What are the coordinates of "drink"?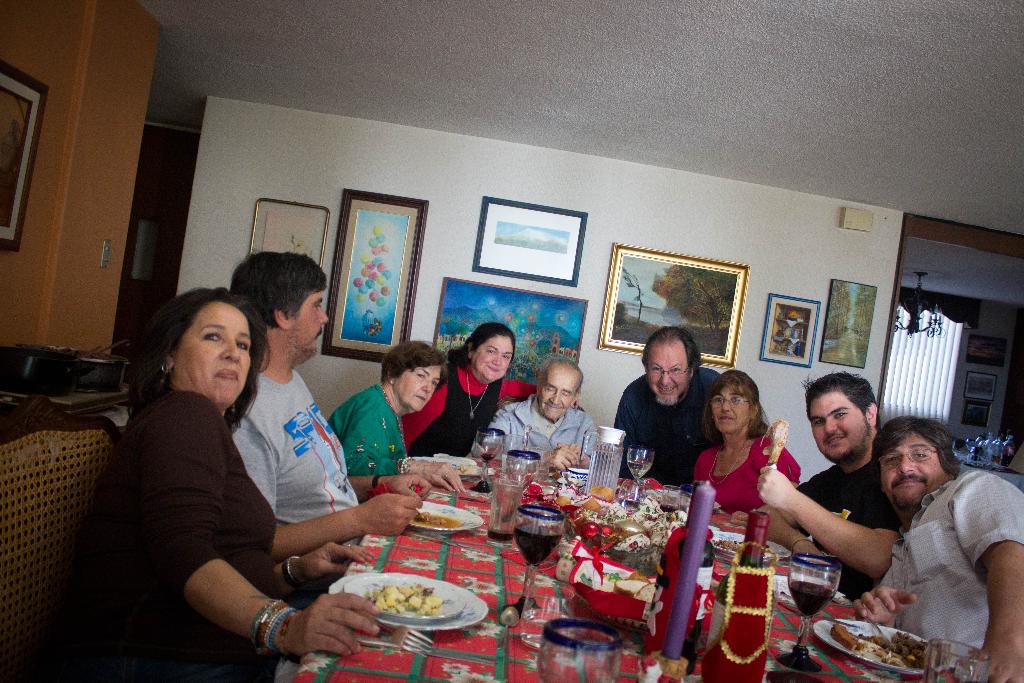
x1=513 y1=527 x2=564 y2=560.
